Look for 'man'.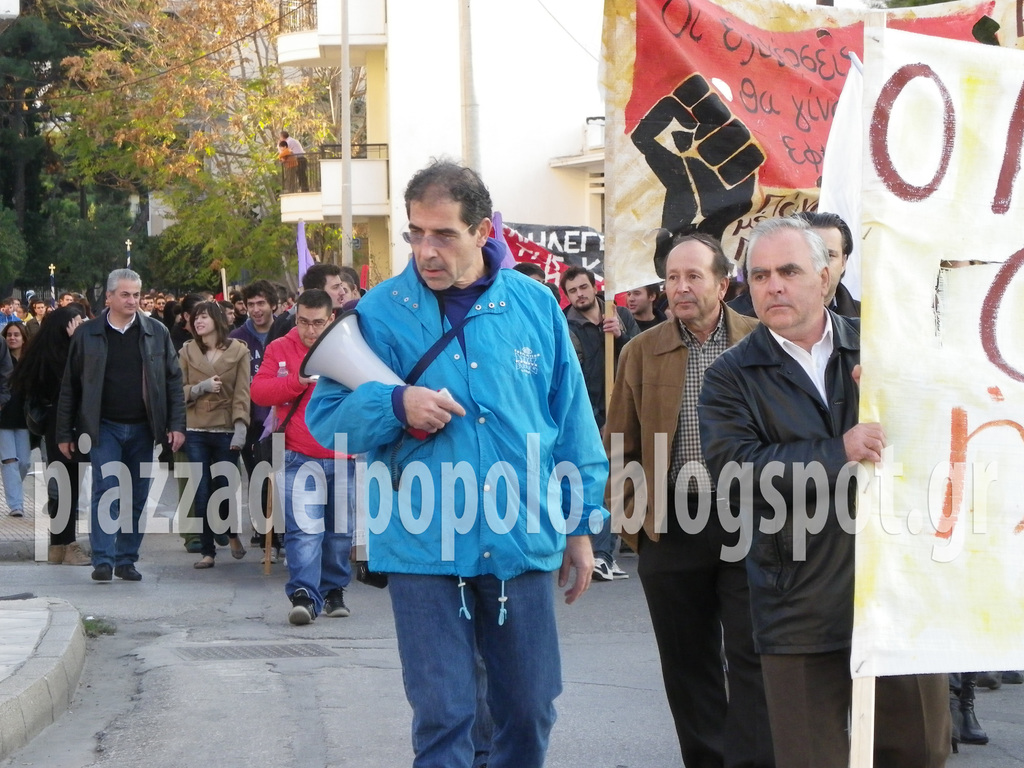
Found: {"left": 612, "top": 228, "right": 780, "bottom": 767}.
